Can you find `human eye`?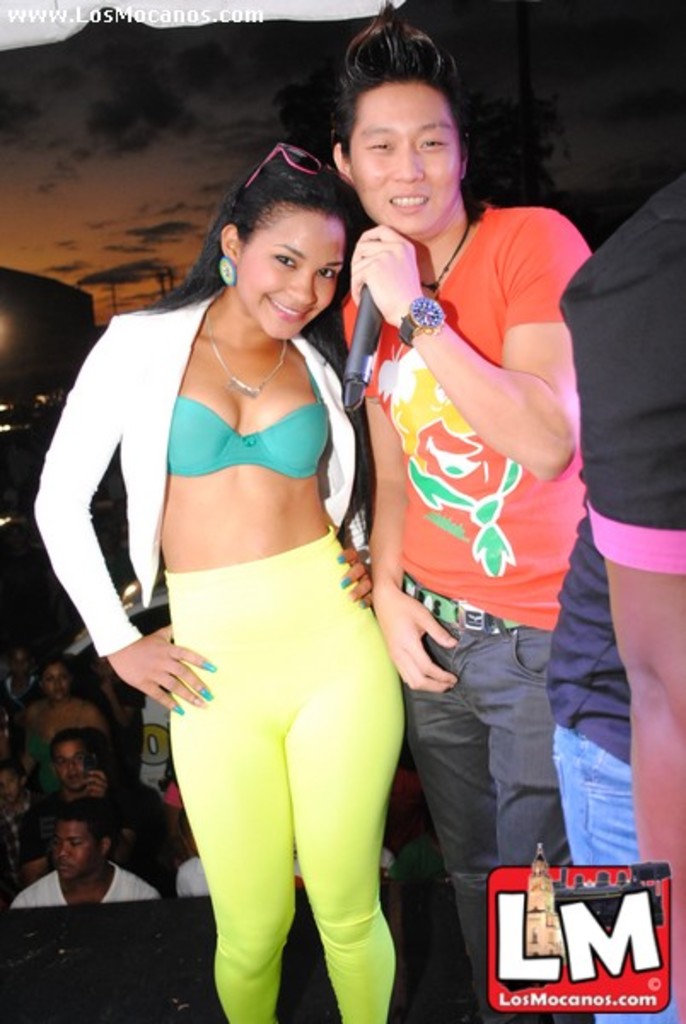
Yes, bounding box: l=53, t=836, r=63, b=848.
